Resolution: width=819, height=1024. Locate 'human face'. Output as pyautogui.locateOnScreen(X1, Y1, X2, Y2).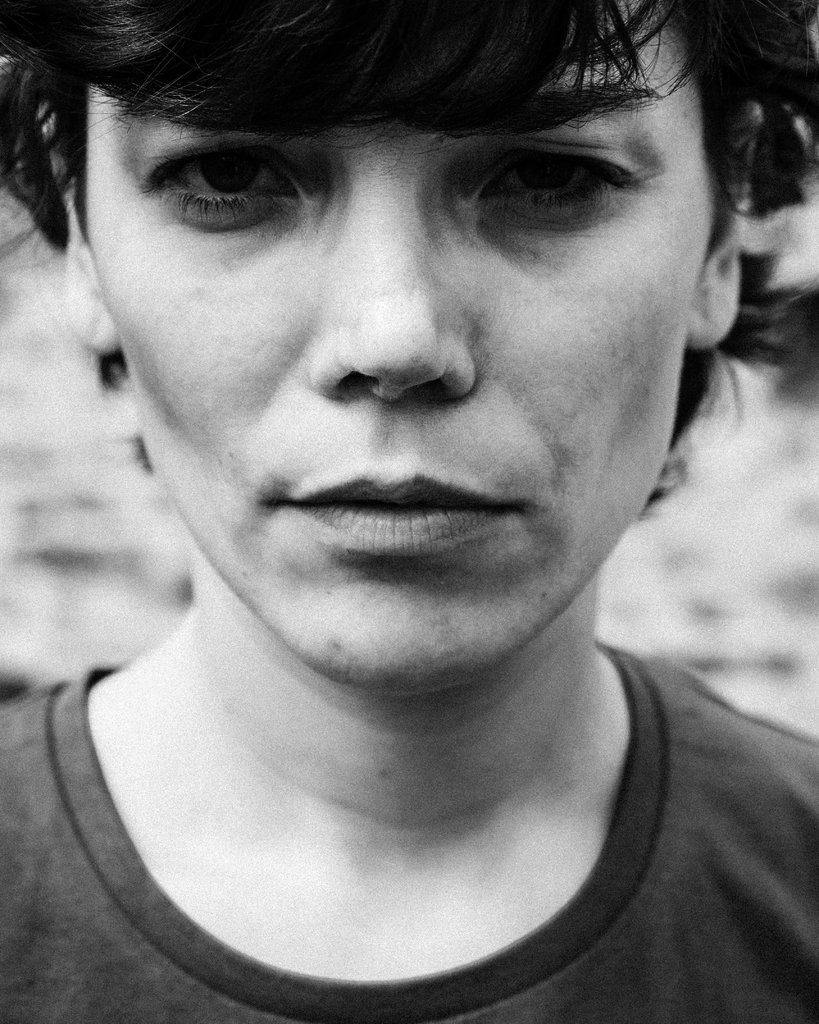
pyautogui.locateOnScreen(77, 0, 717, 688).
